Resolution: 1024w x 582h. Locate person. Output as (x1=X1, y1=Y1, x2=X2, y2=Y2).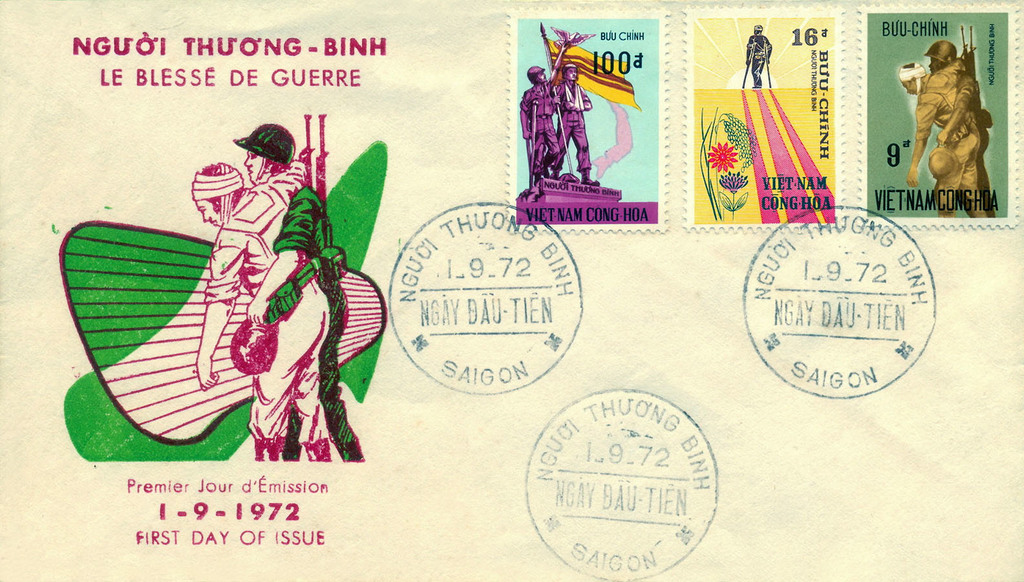
(x1=741, y1=18, x2=773, y2=91).
